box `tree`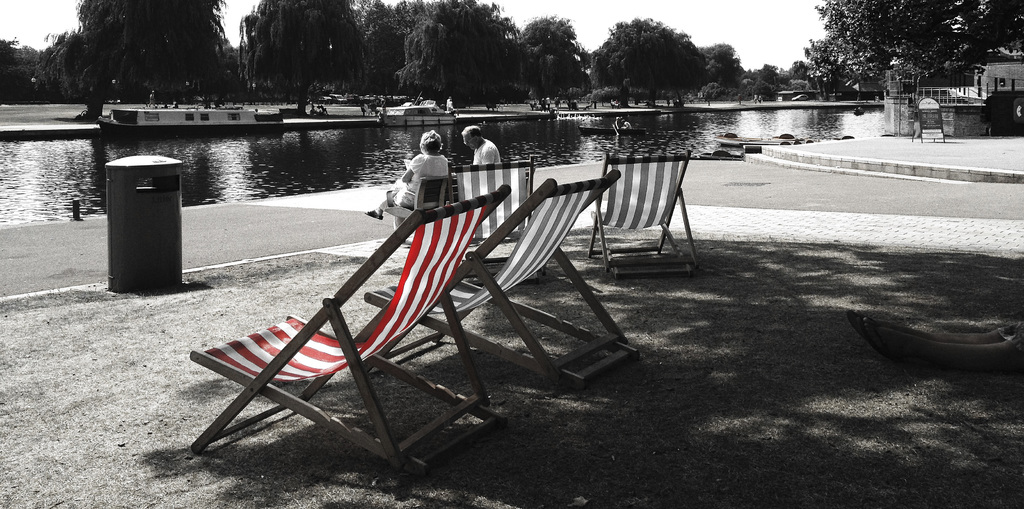
bbox=[0, 37, 45, 96]
